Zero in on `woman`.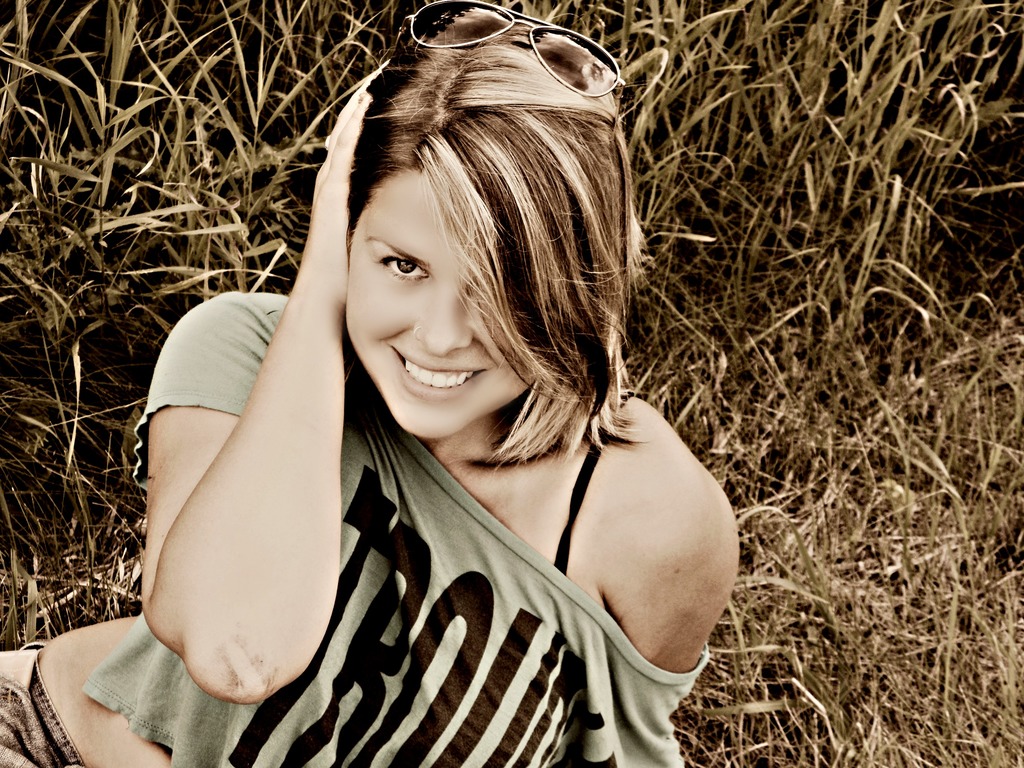
Zeroed in: {"x1": 0, "y1": 0, "x2": 739, "y2": 767}.
